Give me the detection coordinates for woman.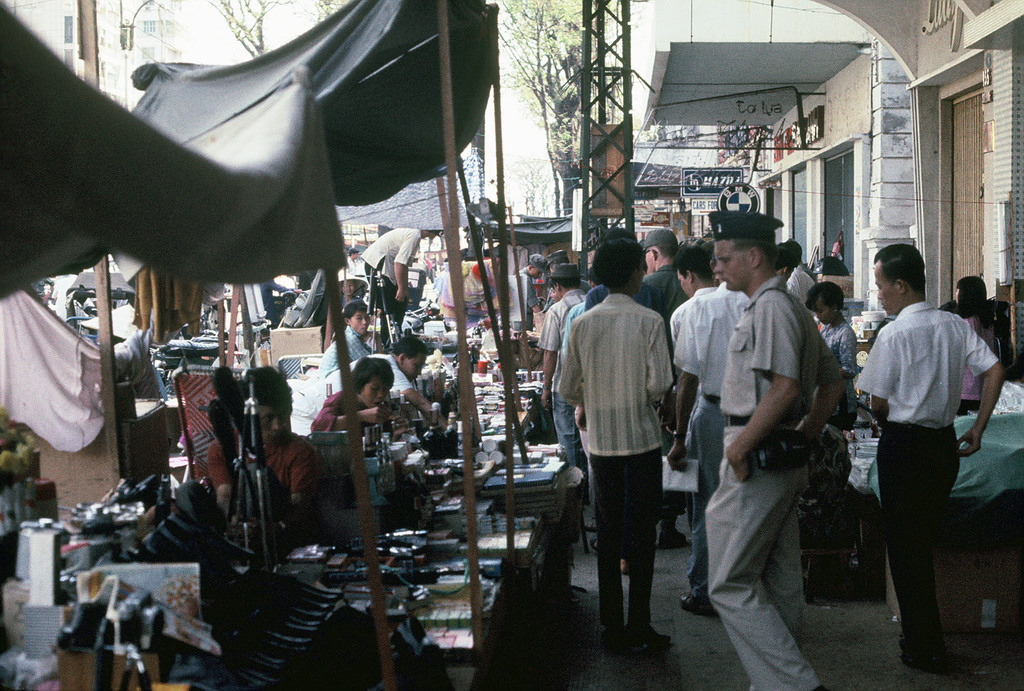
locate(800, 278, 859, 427).
